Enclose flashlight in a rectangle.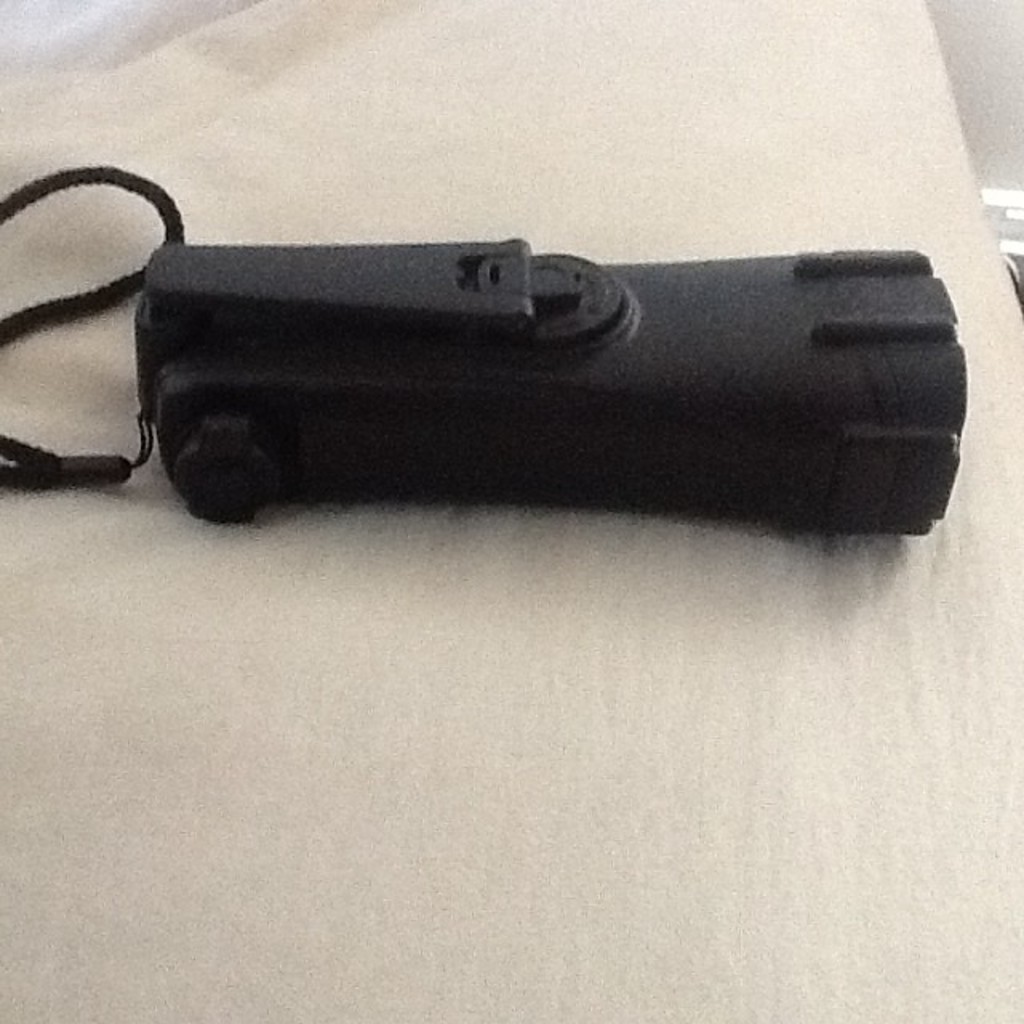
[left=130, top=227, right=962, bottom=541].
